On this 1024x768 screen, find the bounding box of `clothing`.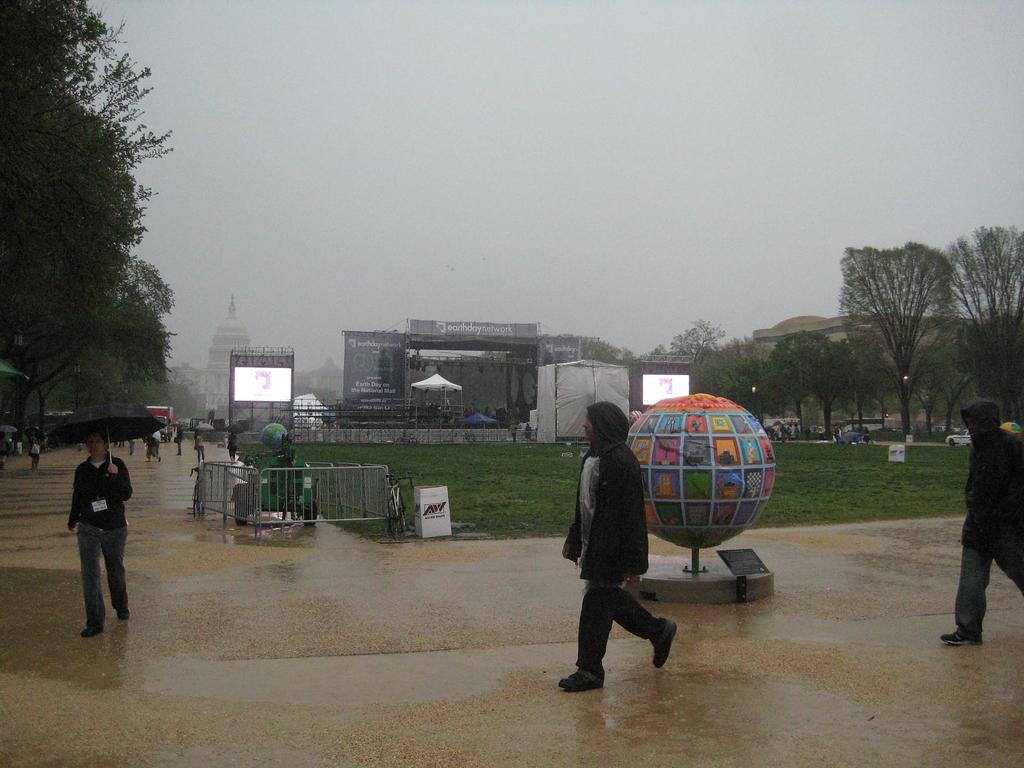
Bounding box: 26, 431, 44, 470.
